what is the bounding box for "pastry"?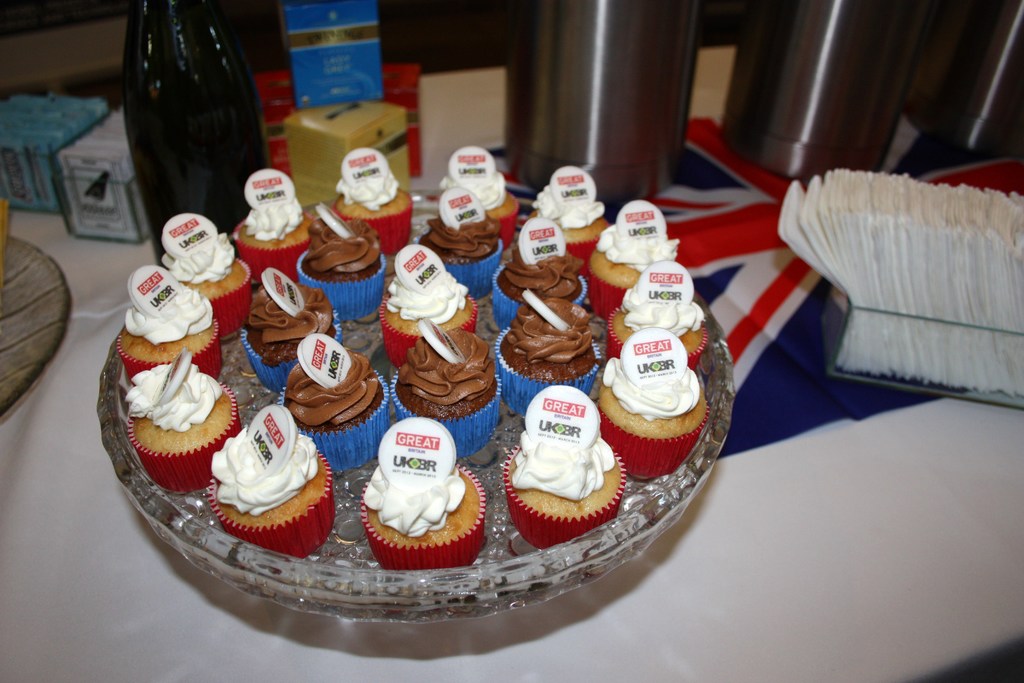
x1=598, y1=329, x2=716, y2=483.
